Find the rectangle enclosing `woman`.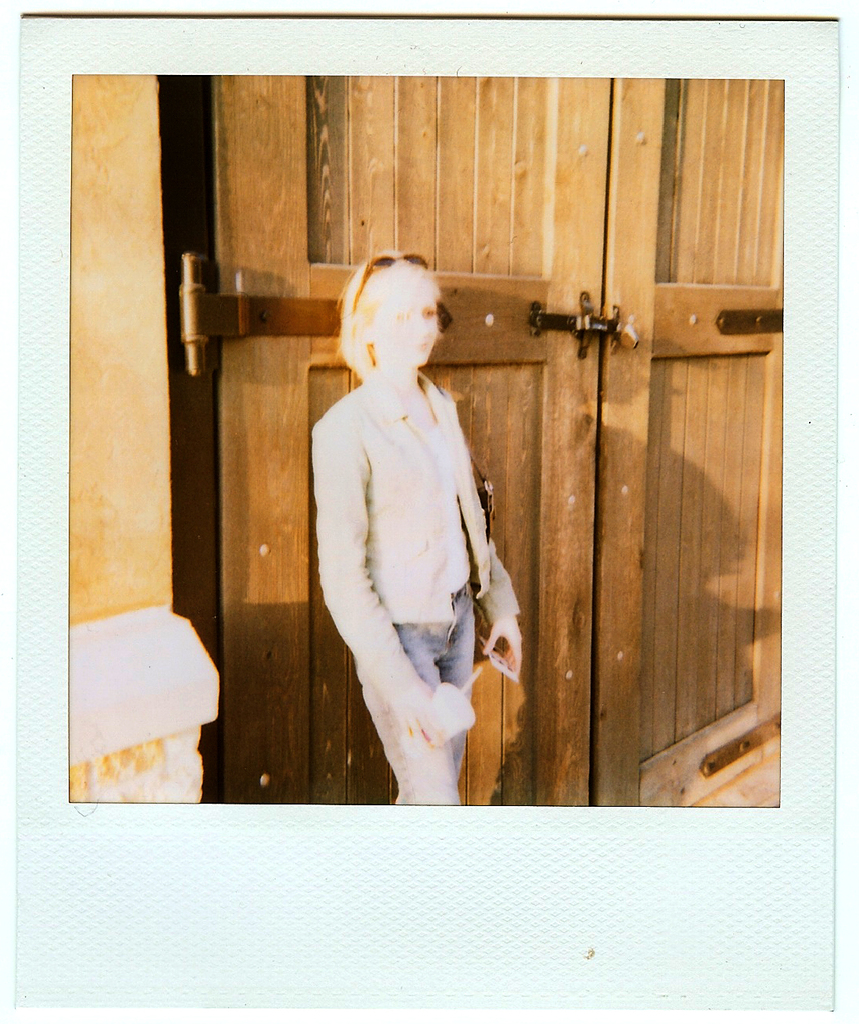
[left=308, top=251, right=535, bottom=801].
